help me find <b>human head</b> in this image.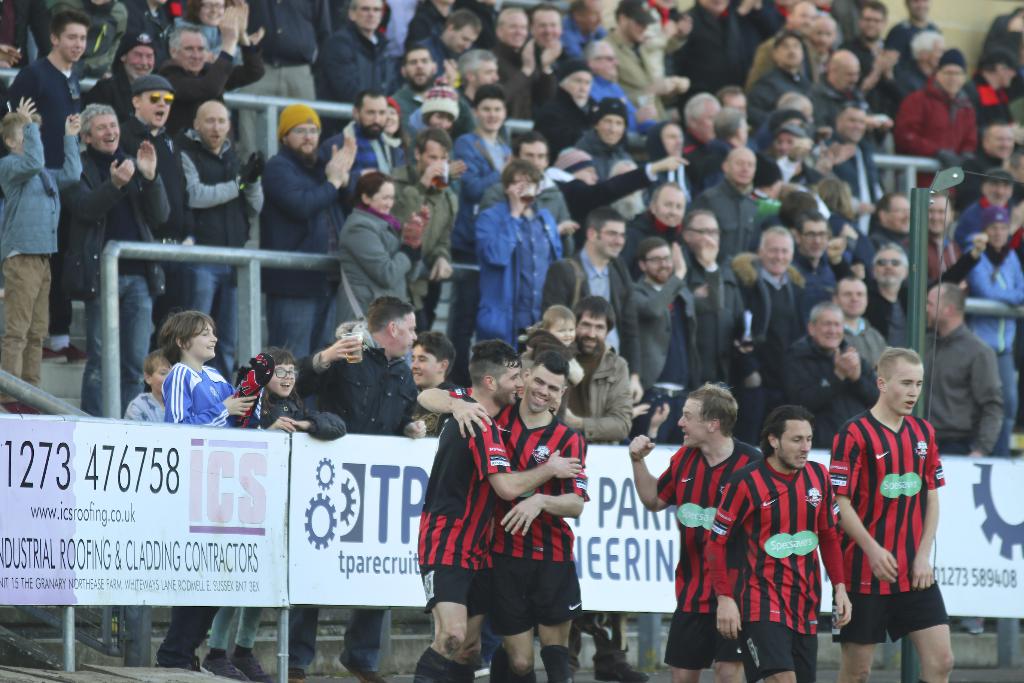
Found it: 383/99/402/139.
